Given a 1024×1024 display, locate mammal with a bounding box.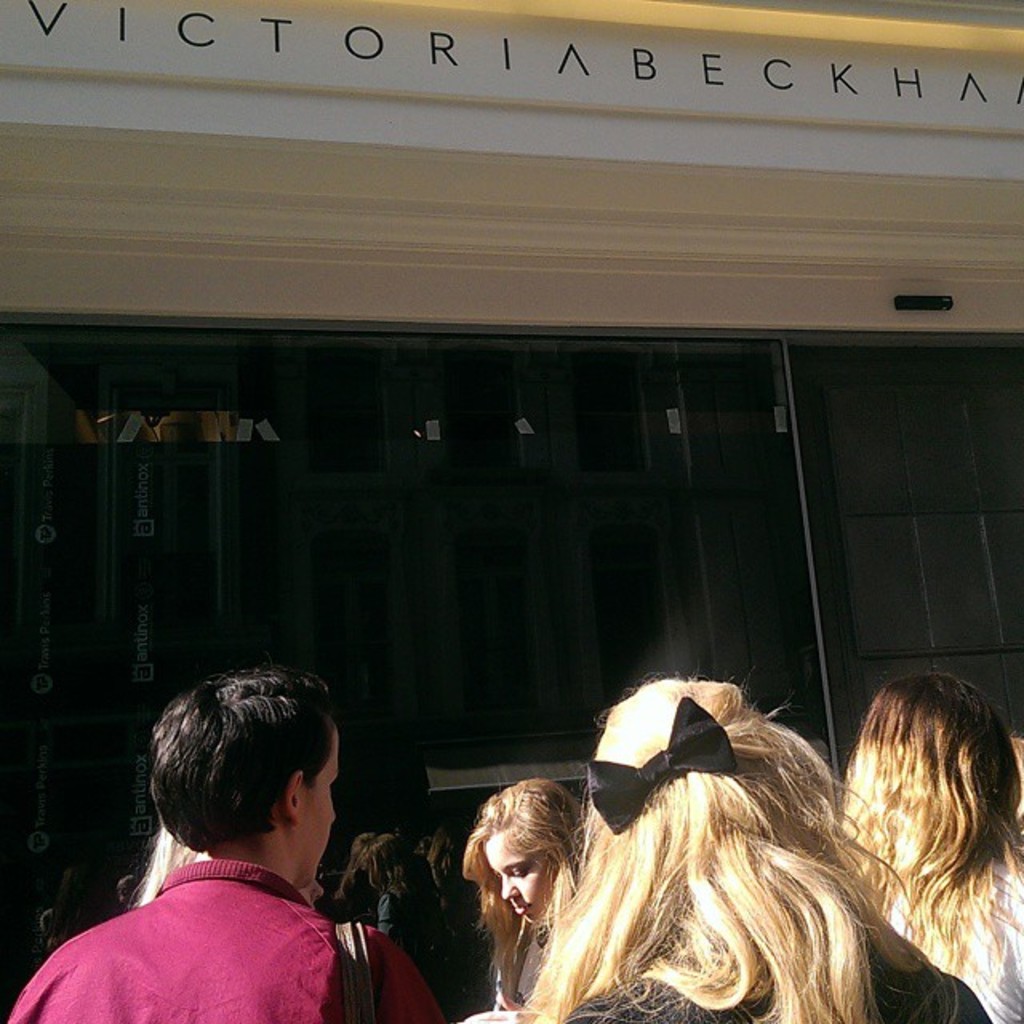
Located: bbox=[842, 662, 1021, 1022].
